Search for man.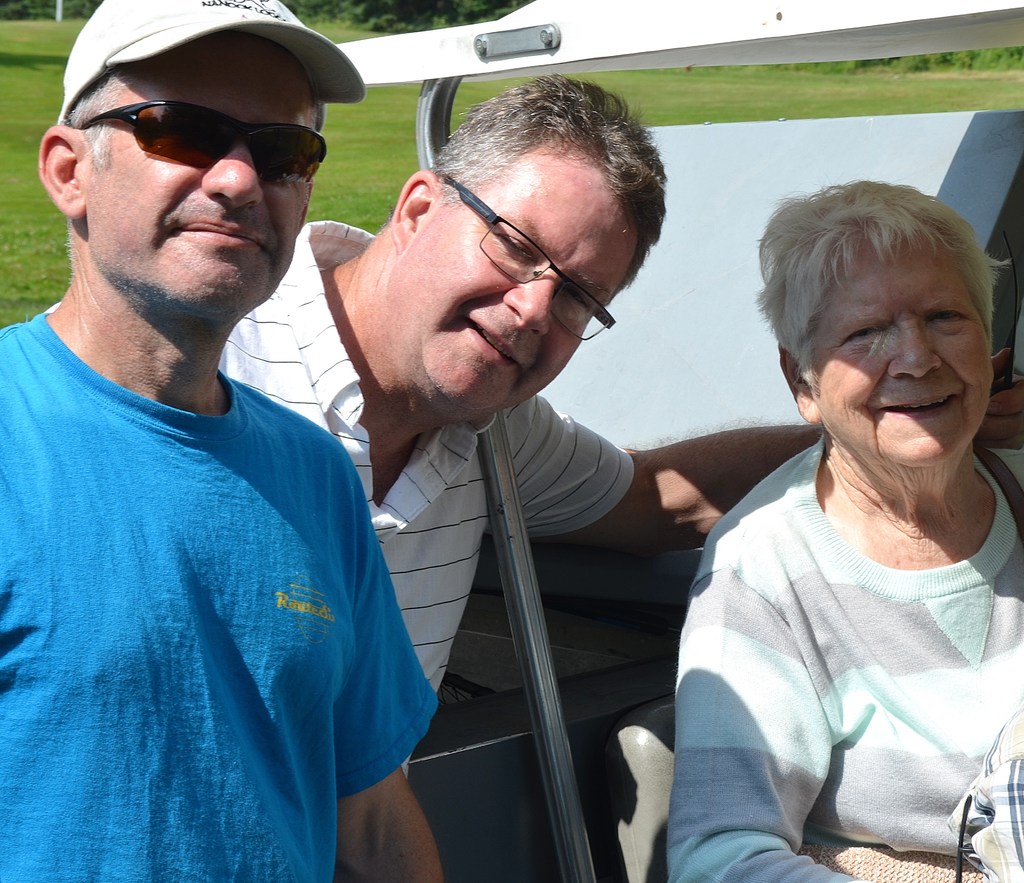
Found at bbox=(218, 72, 1023, 774).
